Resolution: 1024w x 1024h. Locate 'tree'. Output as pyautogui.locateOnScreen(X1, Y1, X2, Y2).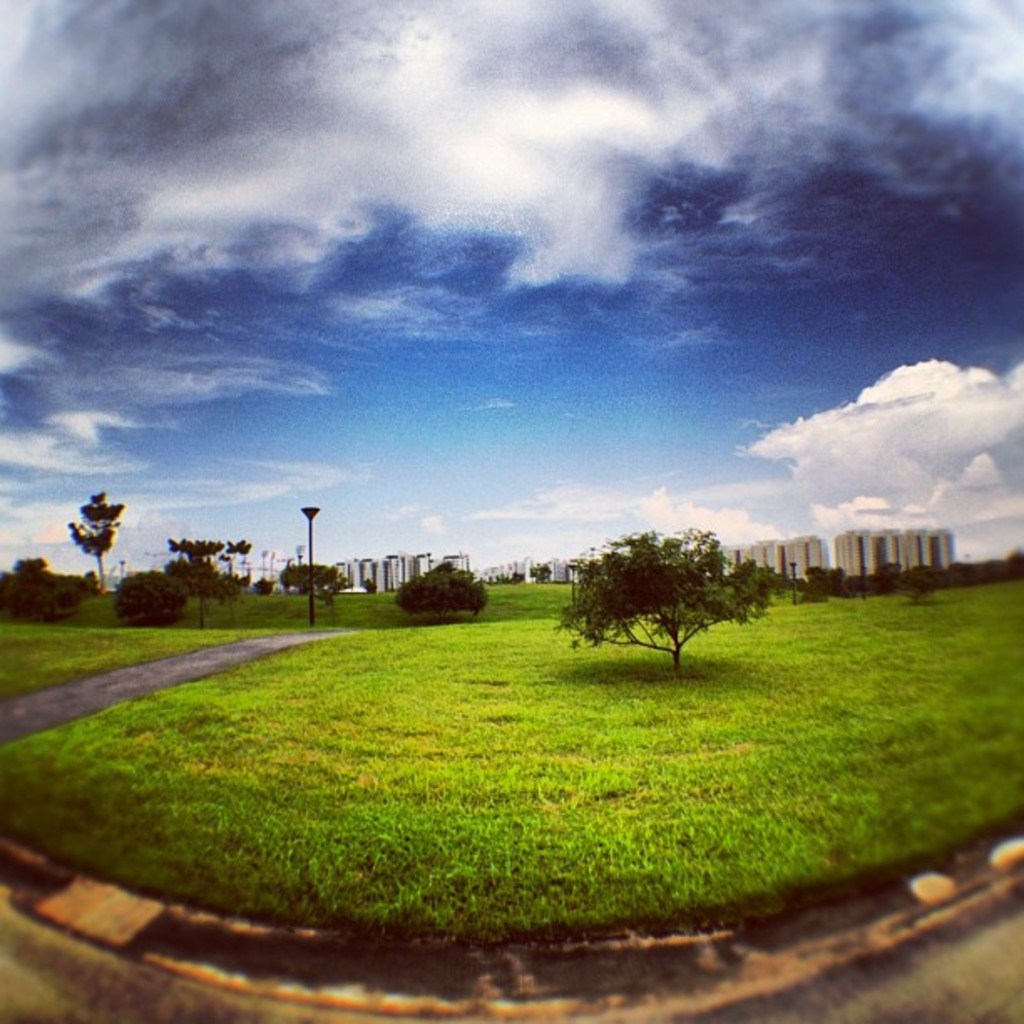
pyautogui.locateOnScreen(69, 490, 125, 597).
